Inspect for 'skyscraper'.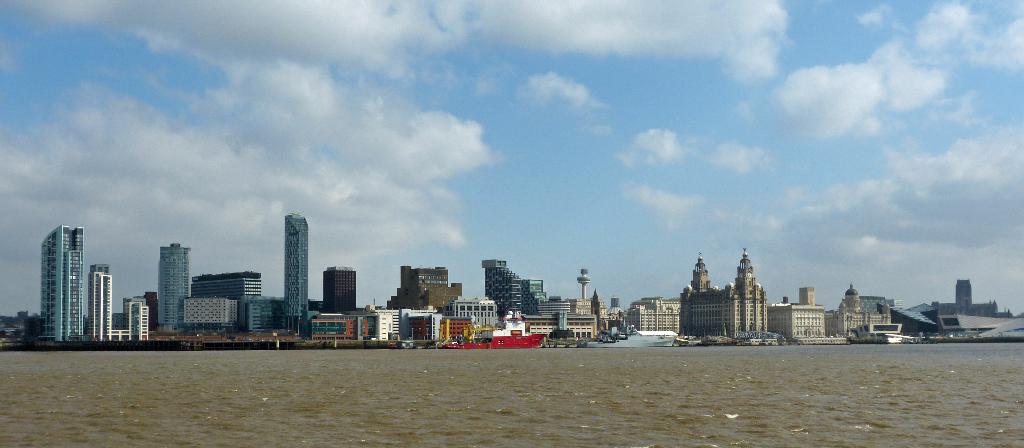
Inspection: crop(296, 268, 362, 340).
